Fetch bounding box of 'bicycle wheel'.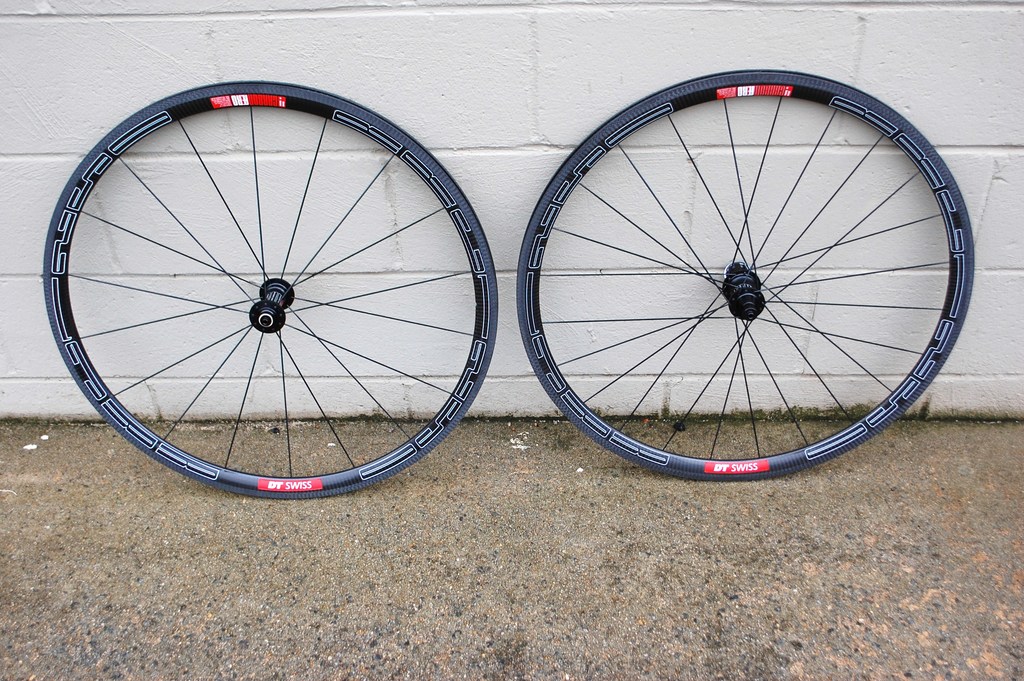
Bbox: locate(518, 62, 980, 491).
